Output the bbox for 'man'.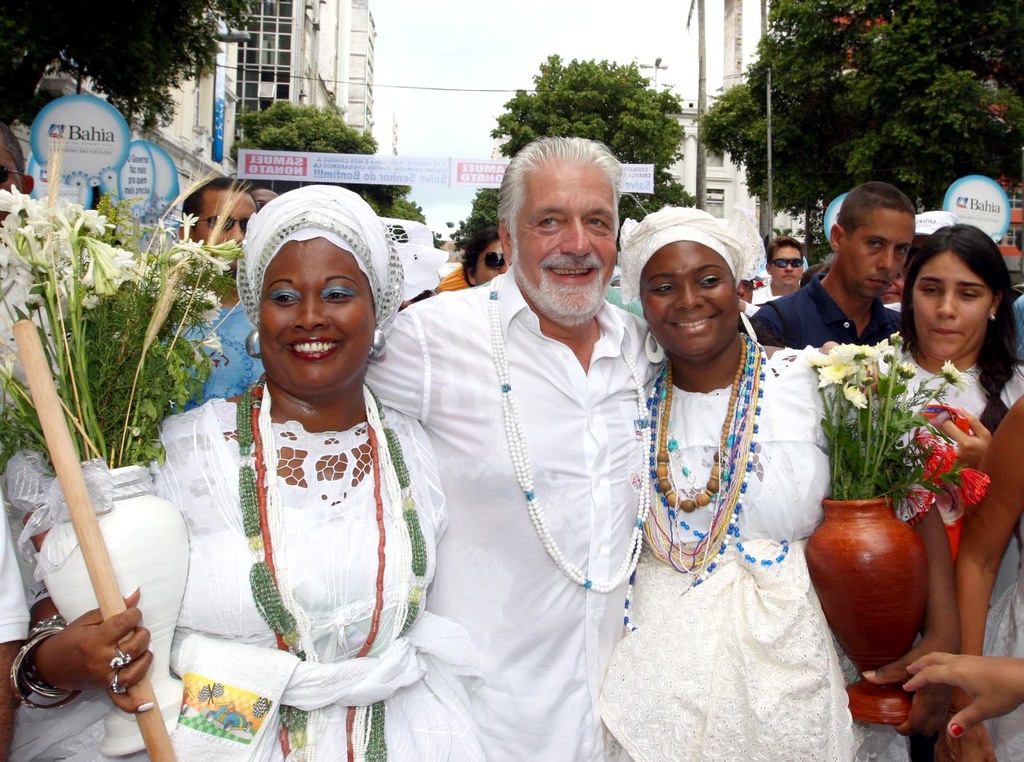
752 179 918 351.
